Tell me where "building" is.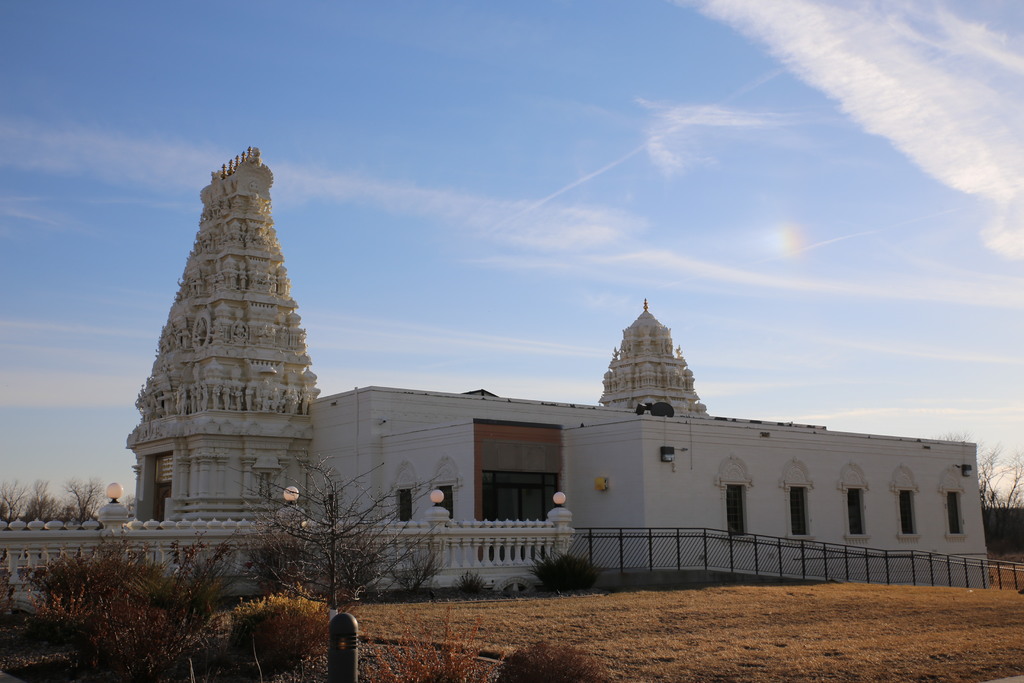
"building" is at box=[1, 143, 992, 572].
